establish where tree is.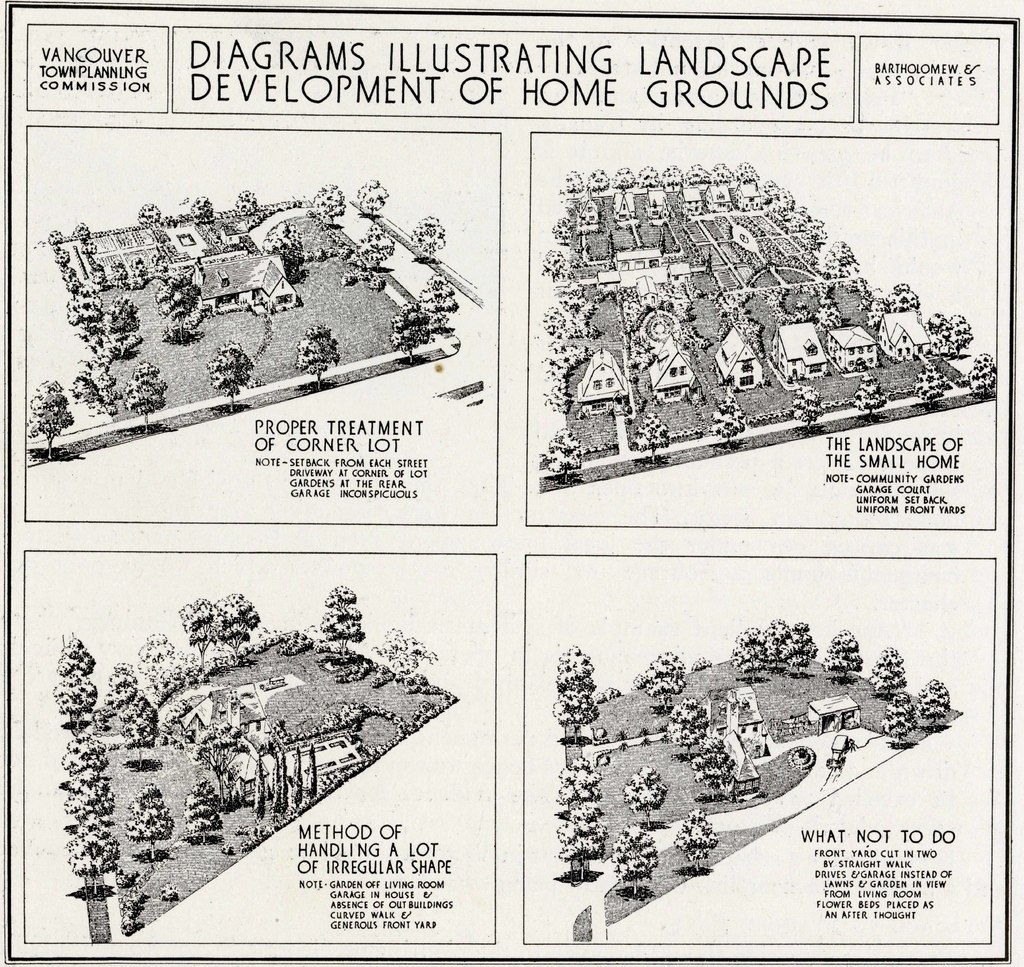
Established at Rect(545, 305, 588, 407).
